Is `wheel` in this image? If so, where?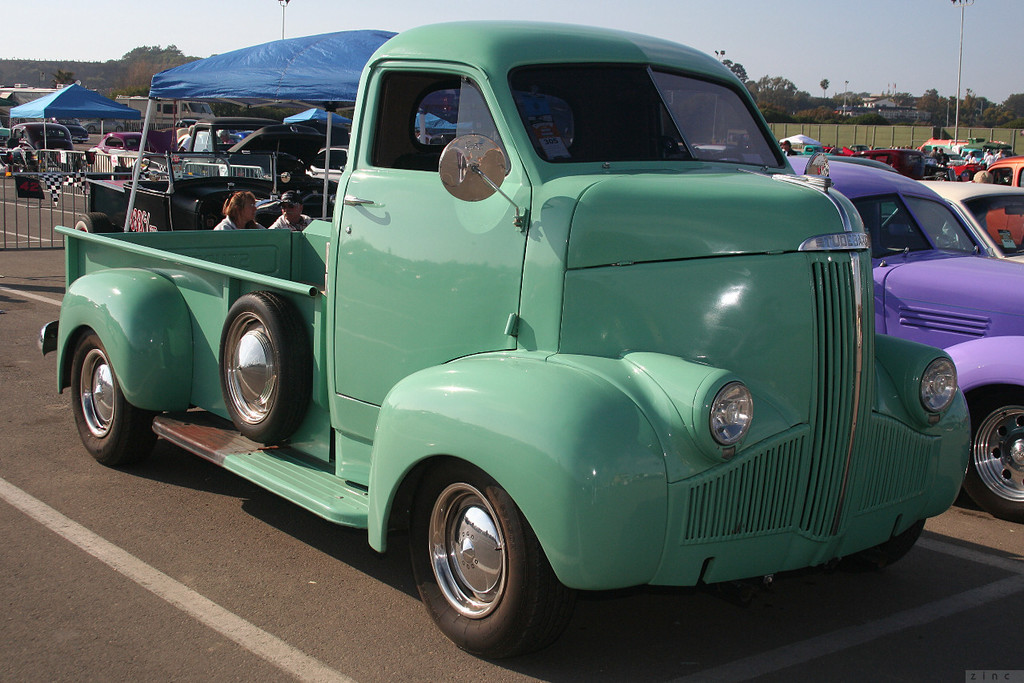
Yes, at (x1=964, y1=388, x2=1023, y2=513).
